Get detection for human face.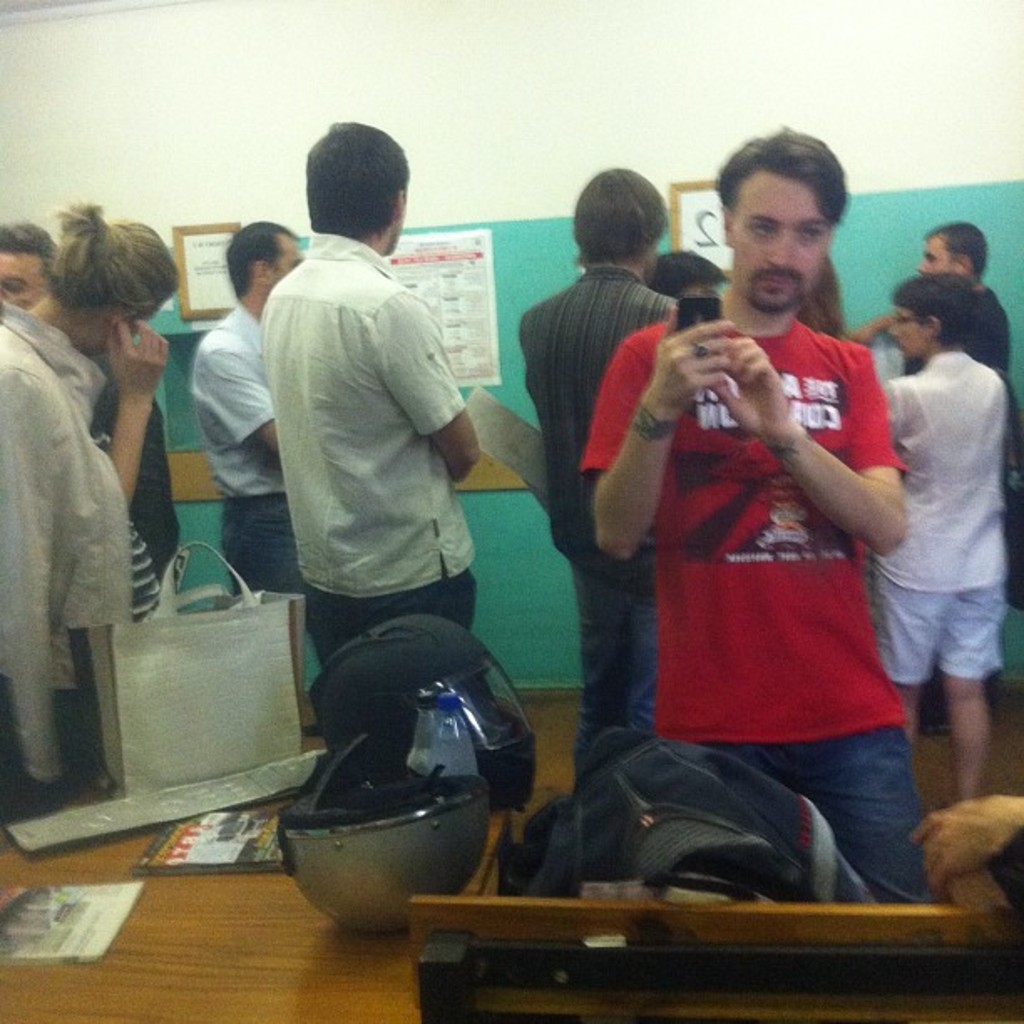
Detection: box(919, 234, 955, 283).
